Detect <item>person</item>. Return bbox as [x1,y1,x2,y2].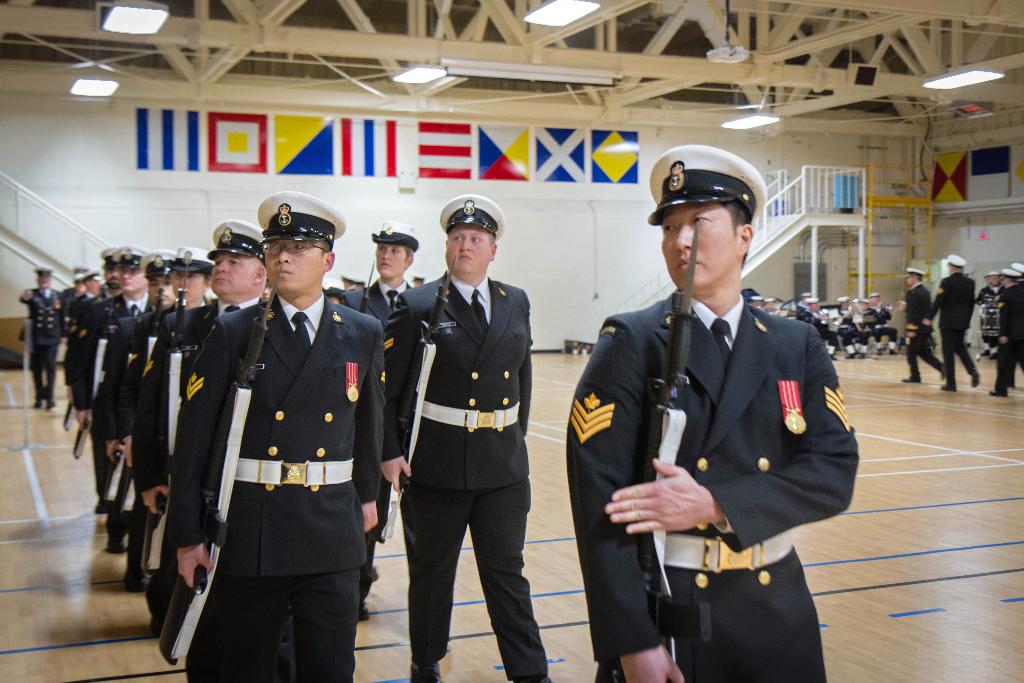
[923,254,982,393].
